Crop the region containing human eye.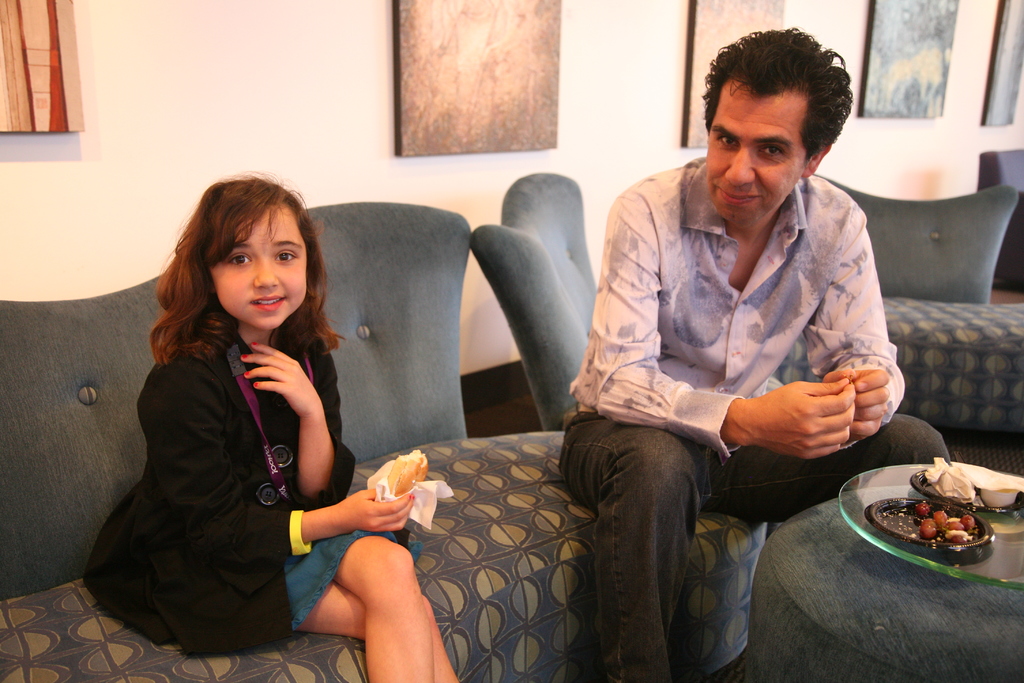
Crop region: rect(269, 247, 301, 268).
